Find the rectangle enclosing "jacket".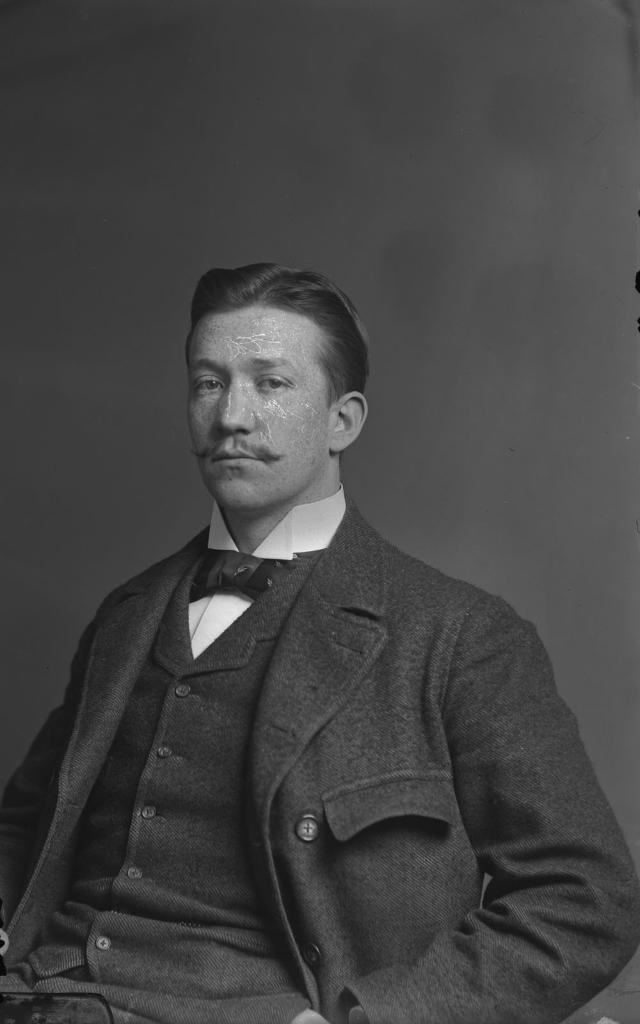
{"x1": 0, "y1": 527, "x2": 639, "y2": 1023}.
